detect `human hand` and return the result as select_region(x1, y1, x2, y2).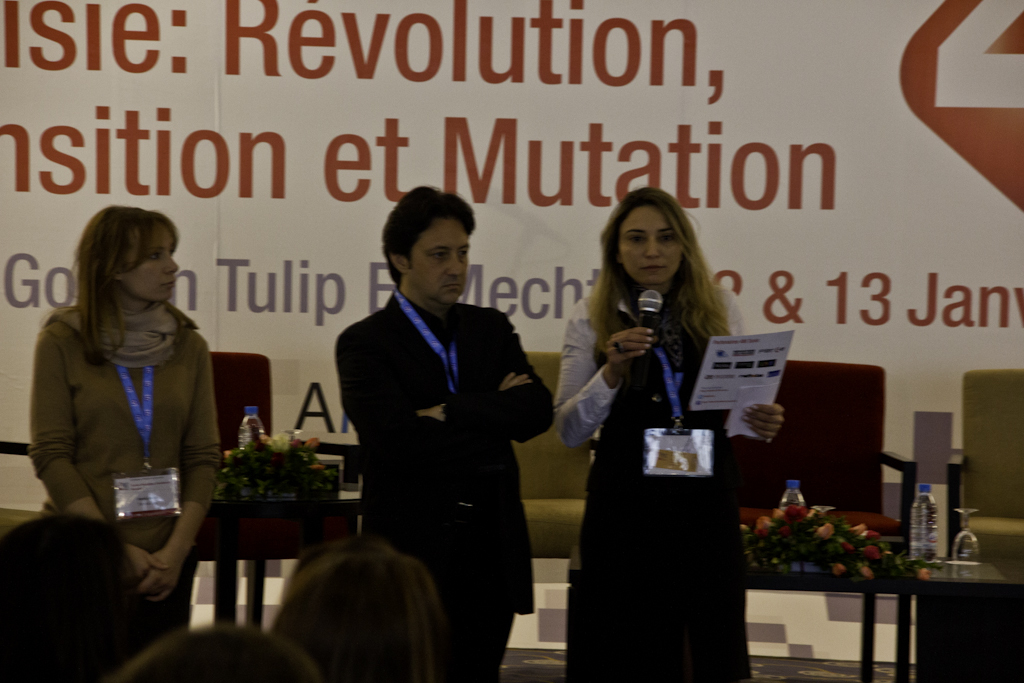
select_region(128, 537, 172, 579).
